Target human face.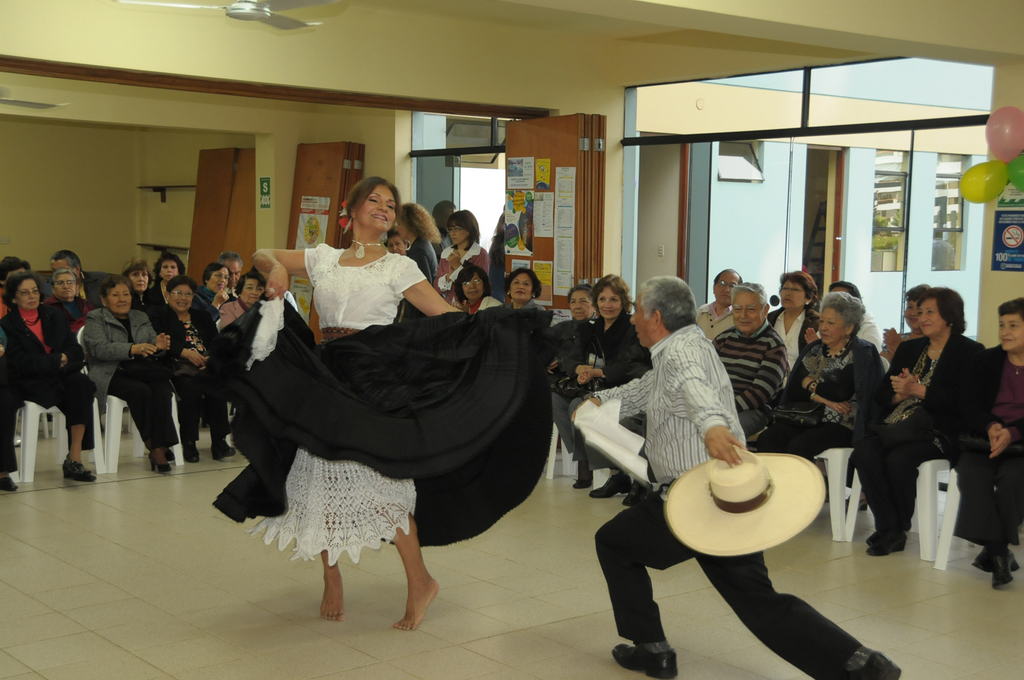
Target region: 730 296 768 333.
